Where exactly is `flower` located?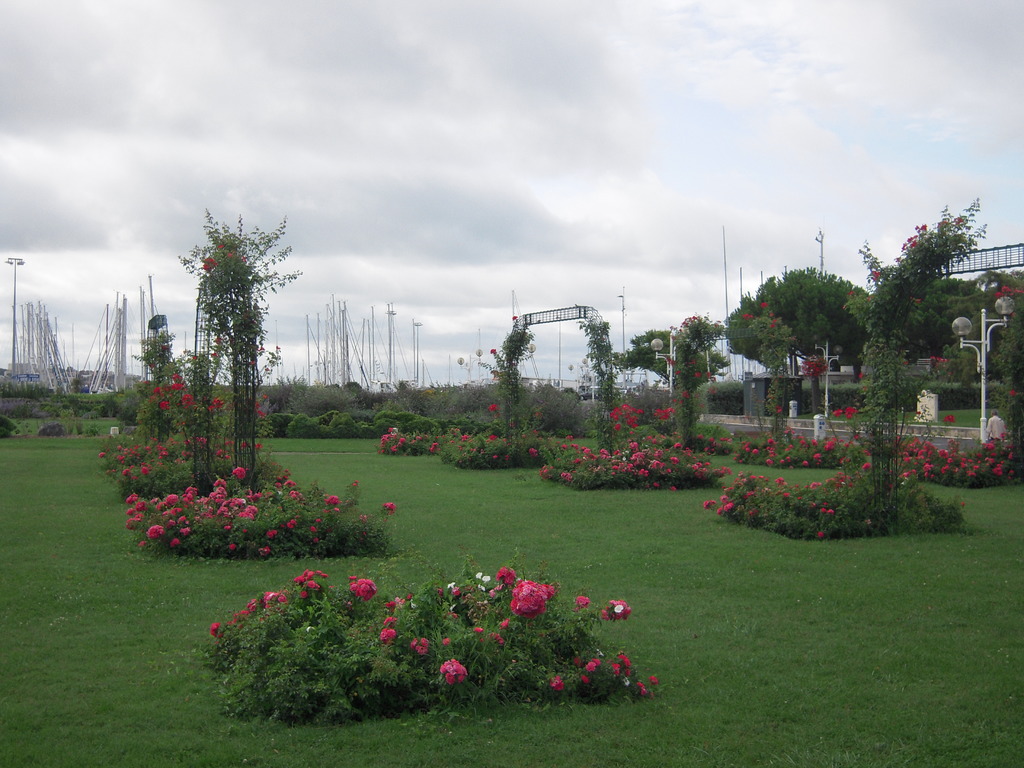
Its bounding box is 492 630 503 646.
